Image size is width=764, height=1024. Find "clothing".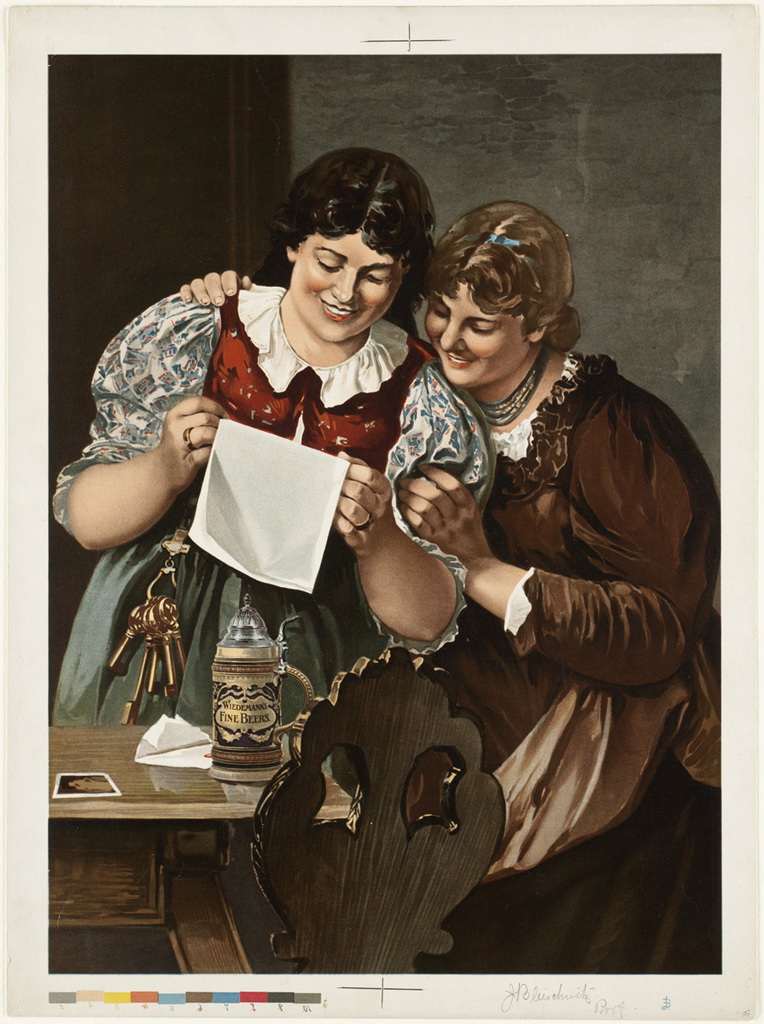
box(121, 262, 446, 694).
